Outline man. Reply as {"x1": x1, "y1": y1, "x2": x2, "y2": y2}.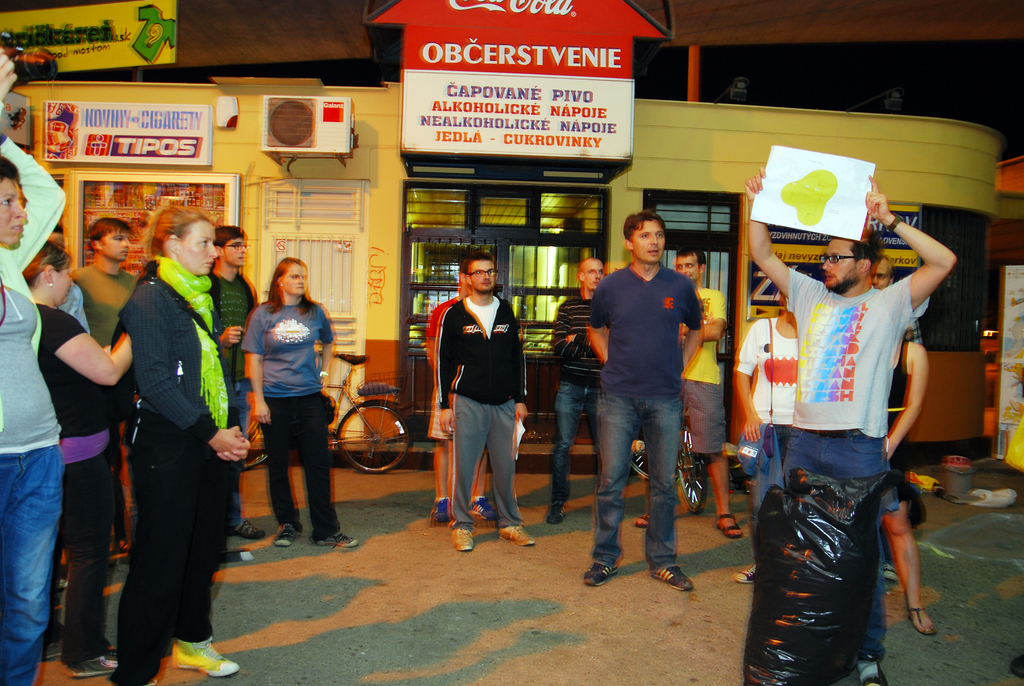
{"x1": 869, "y1": 257, "x2": 902, "y2": 579}.
